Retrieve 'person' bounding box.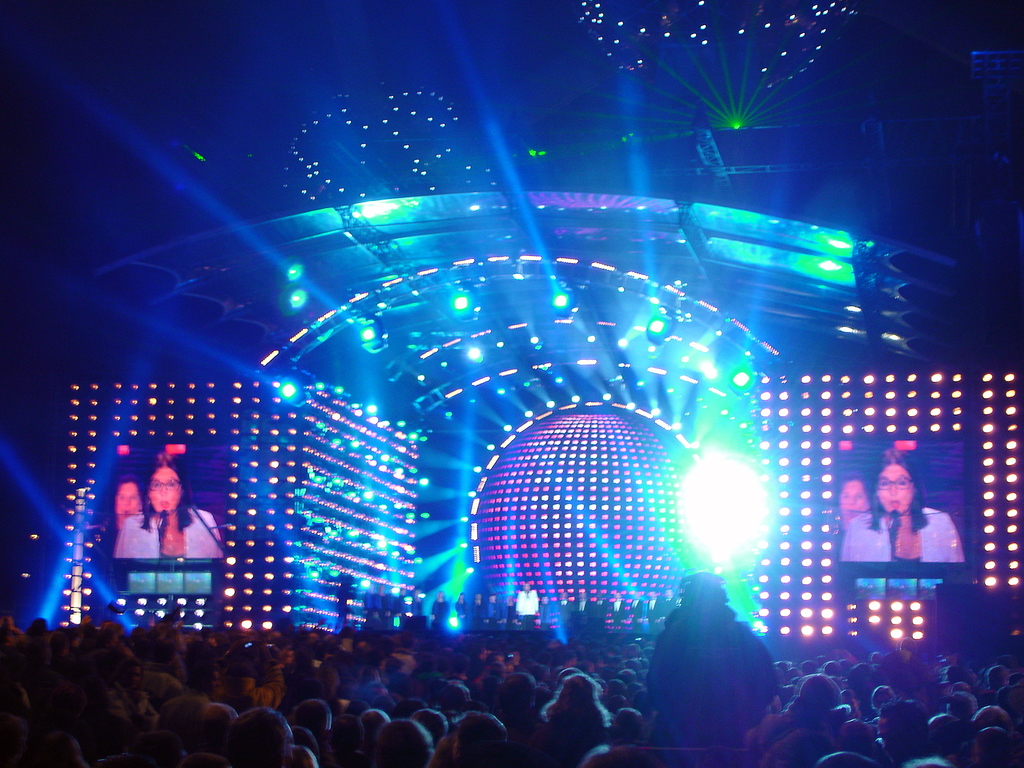
Bounding box: [x1=514, y1=584, x2=535, y2=624].
